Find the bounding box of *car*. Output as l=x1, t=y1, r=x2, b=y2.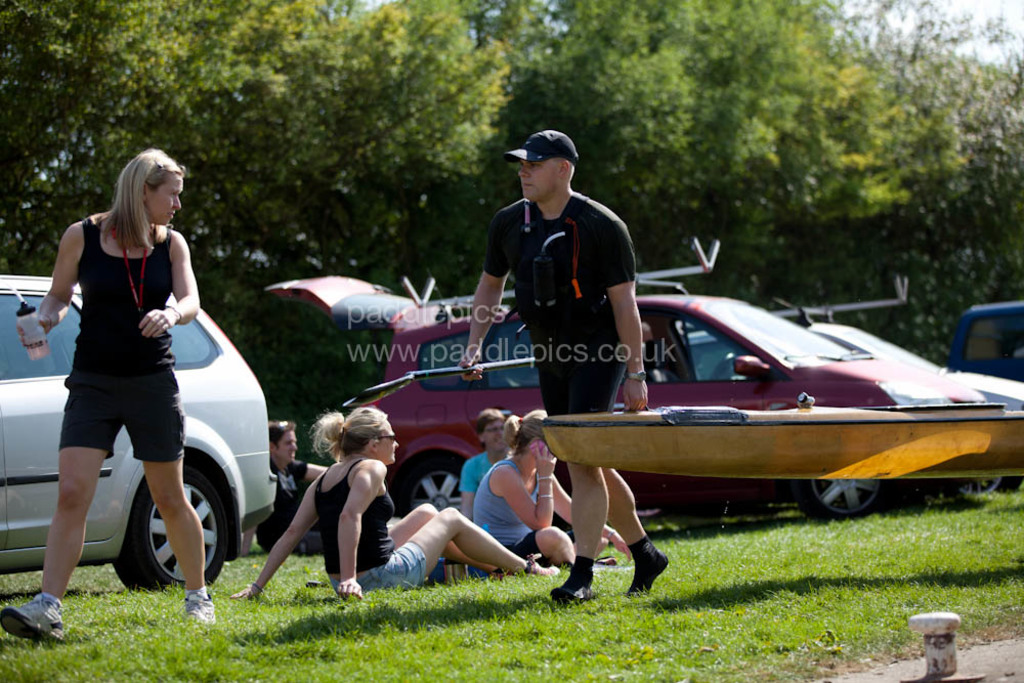
l=0, t=272, r=275, b=598.
